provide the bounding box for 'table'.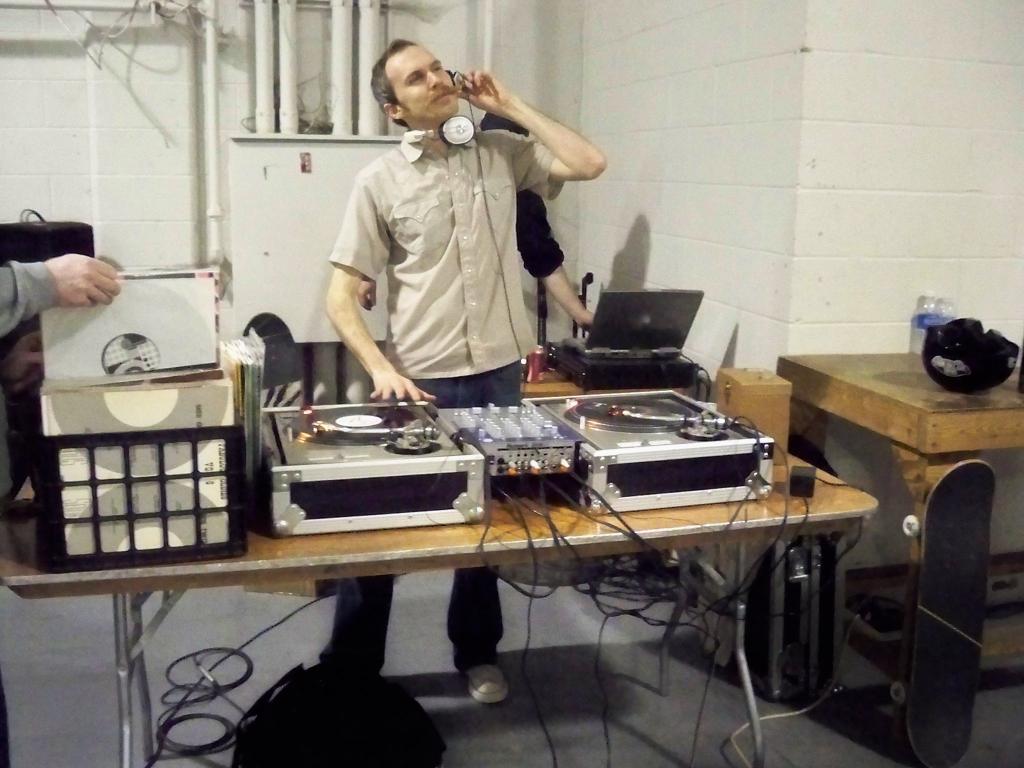
[0, 388, 880, 766].
